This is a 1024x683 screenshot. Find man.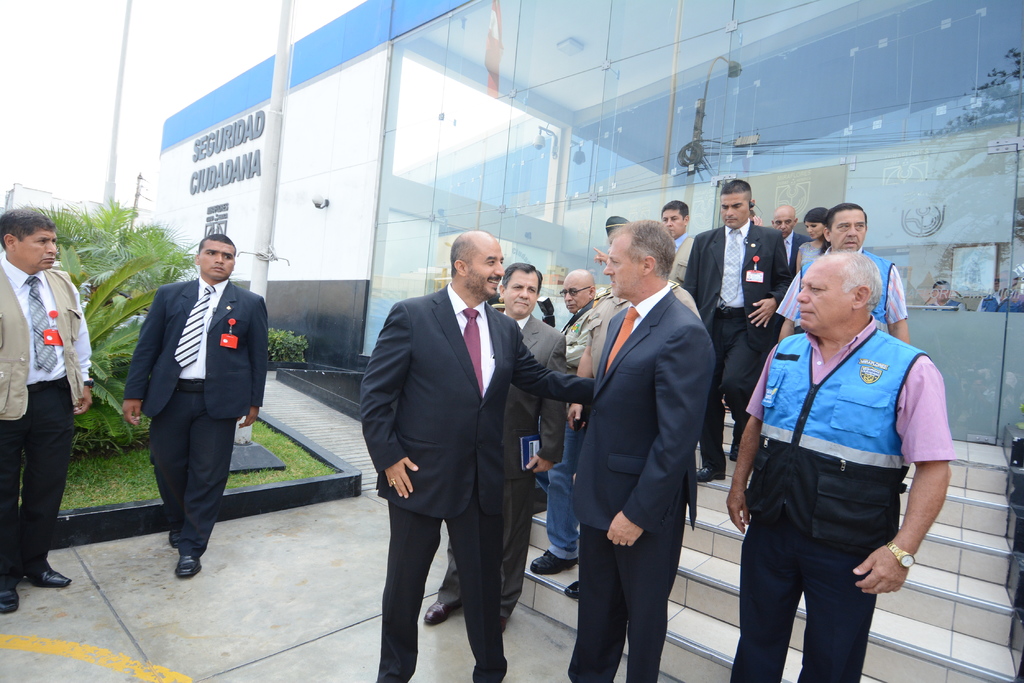
Bounding box: bbox(420, 261, 567, 634).
